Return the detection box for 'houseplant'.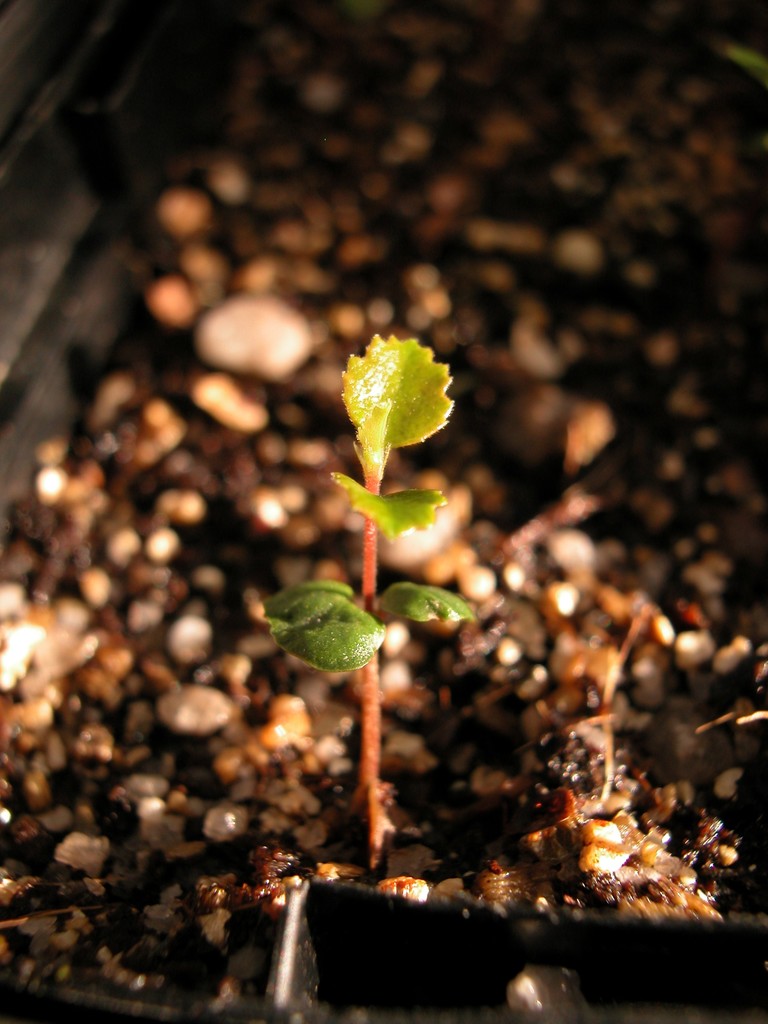
[left=0, top=0, right=767, bottom=1023].
